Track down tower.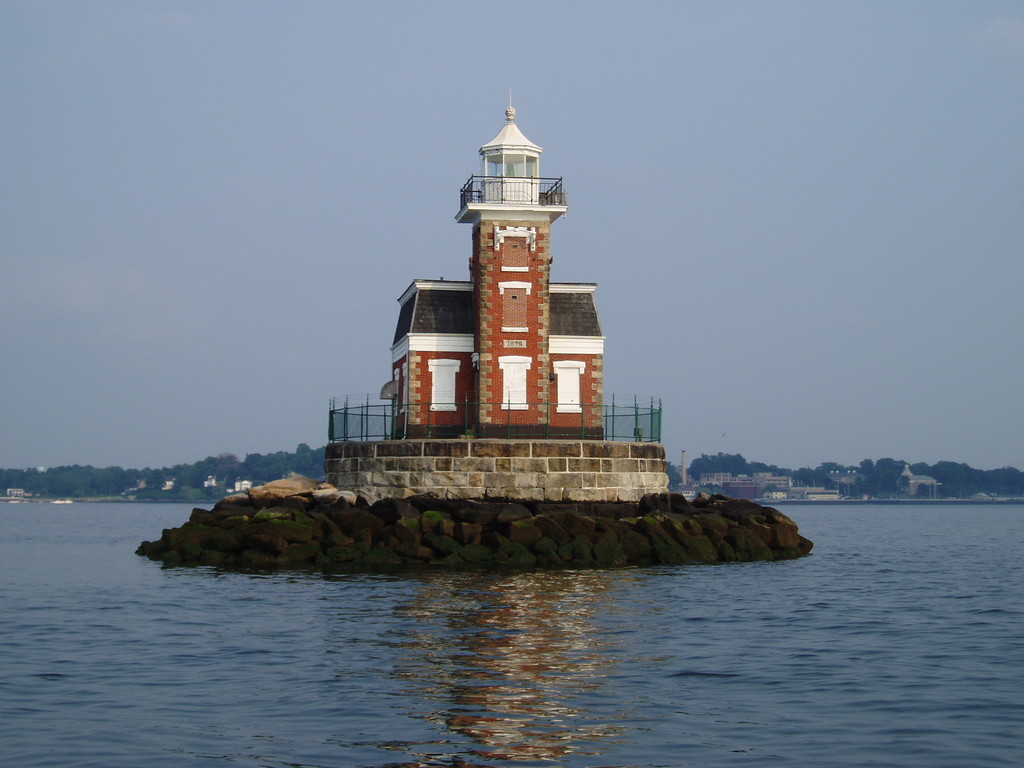
Tracked to <bbox>393, 82, 605, 438</bbox>.
